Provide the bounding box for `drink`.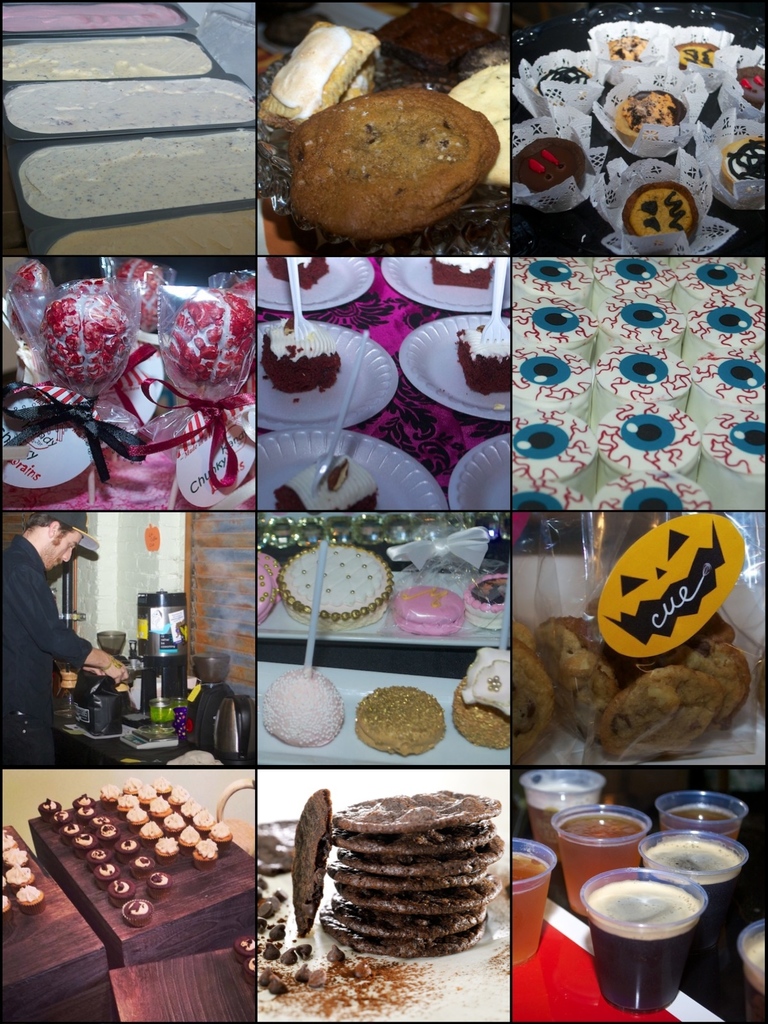
560:813:645:918.
